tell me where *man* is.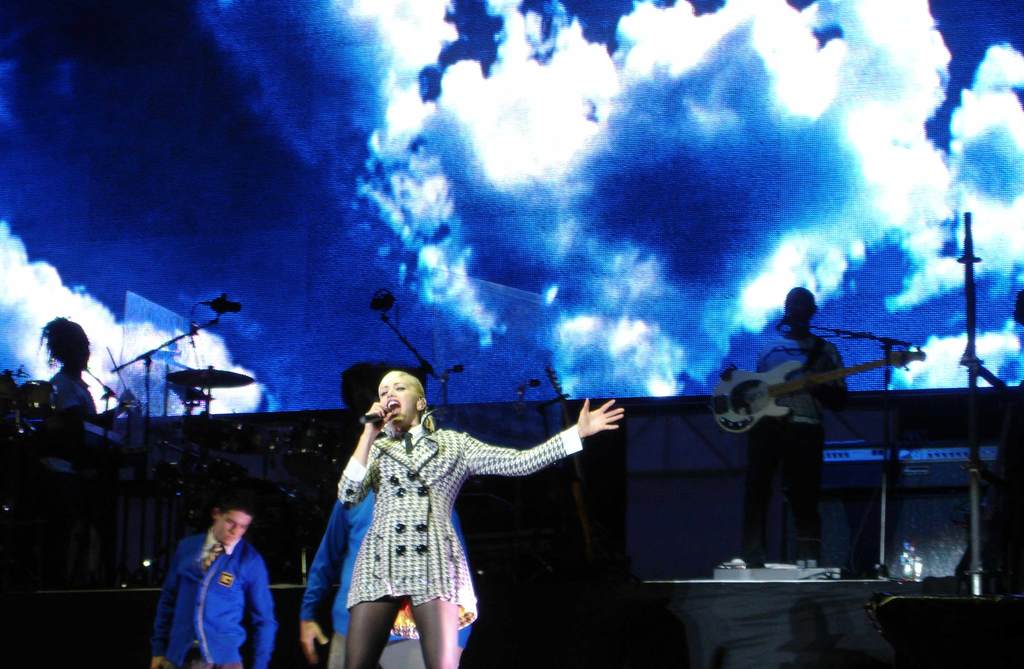
*man* is at (28, 313, 120, 517).
